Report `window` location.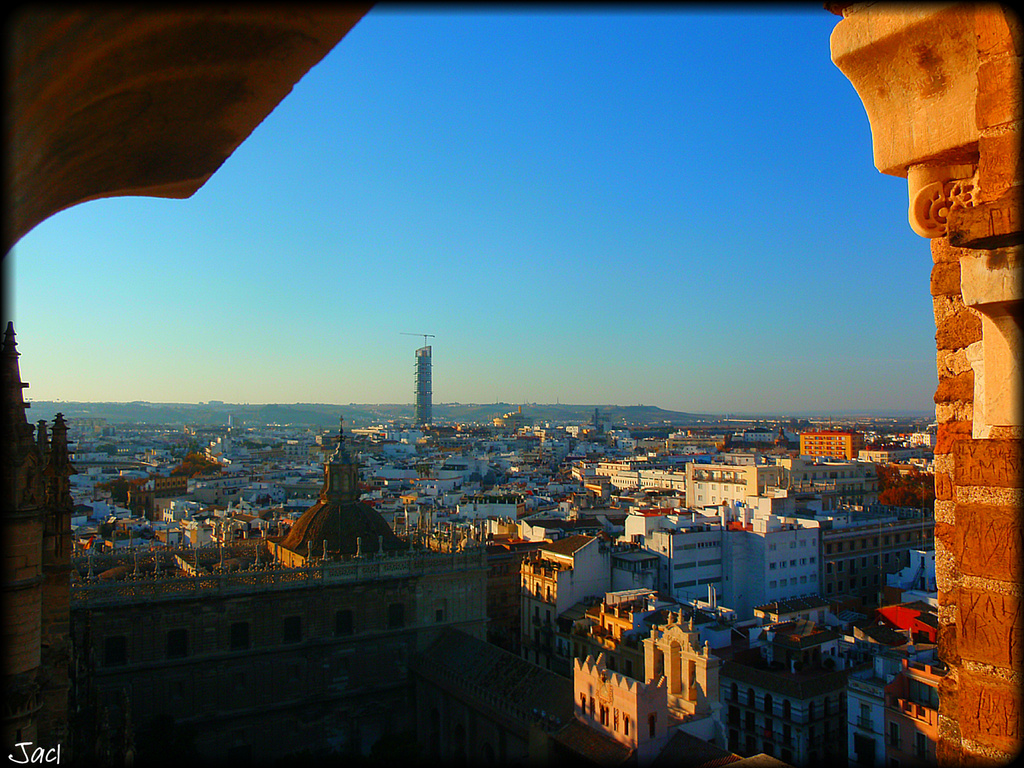
Report: (x1=856, y1=703, x2=870, y2=733).
